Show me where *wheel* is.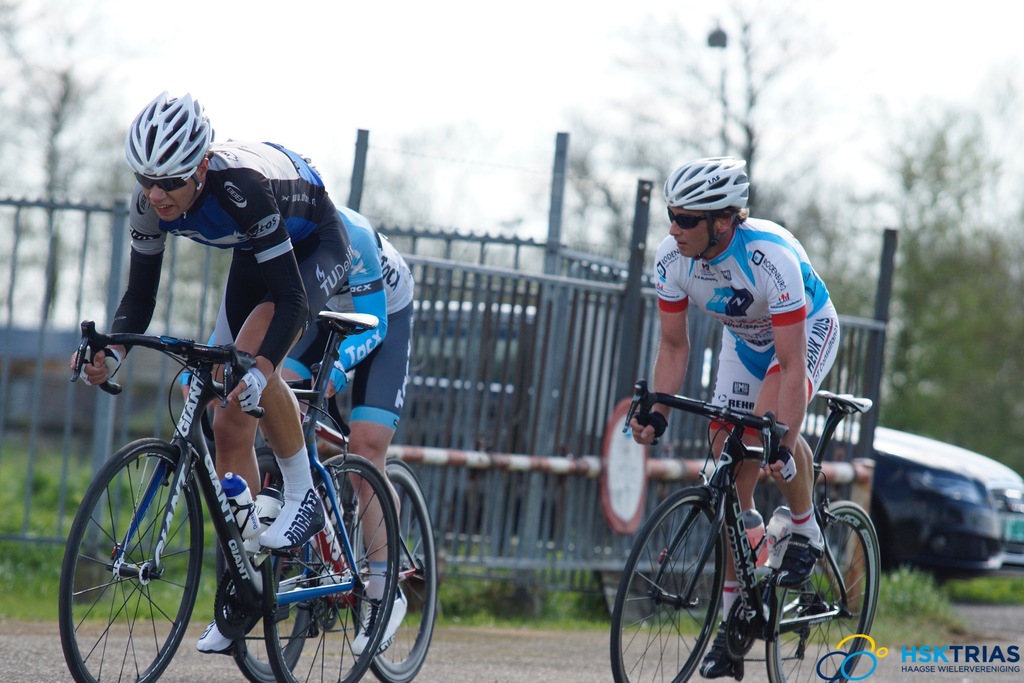
*wheel* is at detection(764, 502, 879, 682).
